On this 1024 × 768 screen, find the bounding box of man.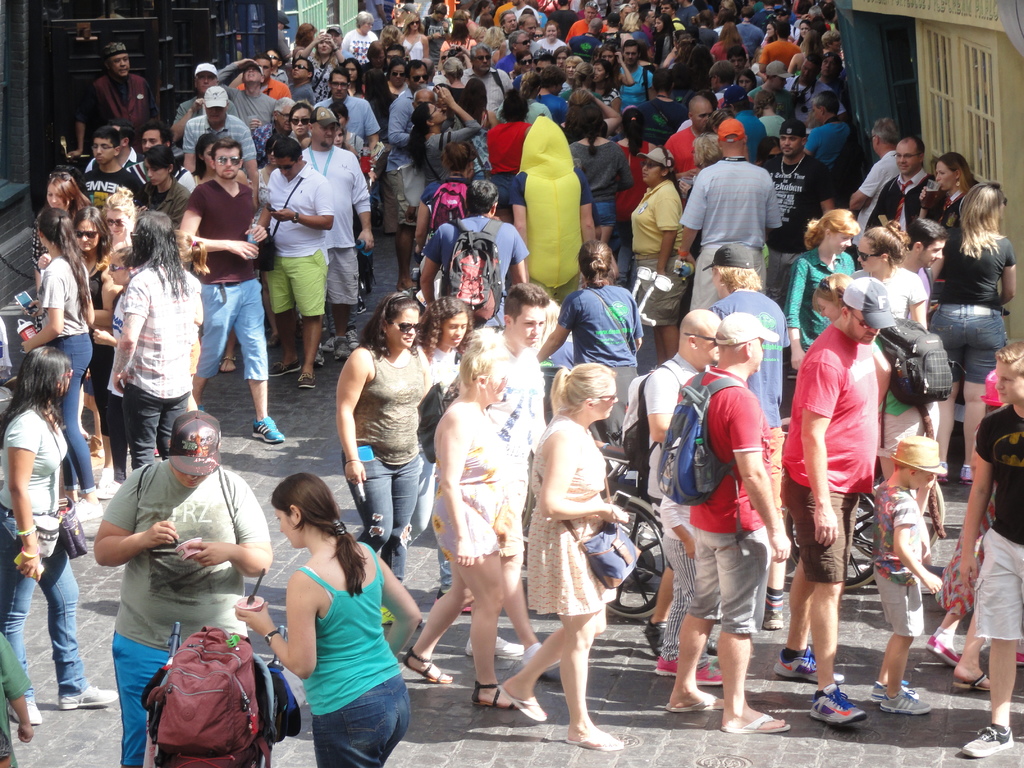
Bounding box: l=295, t=108, r=371, b=362.
